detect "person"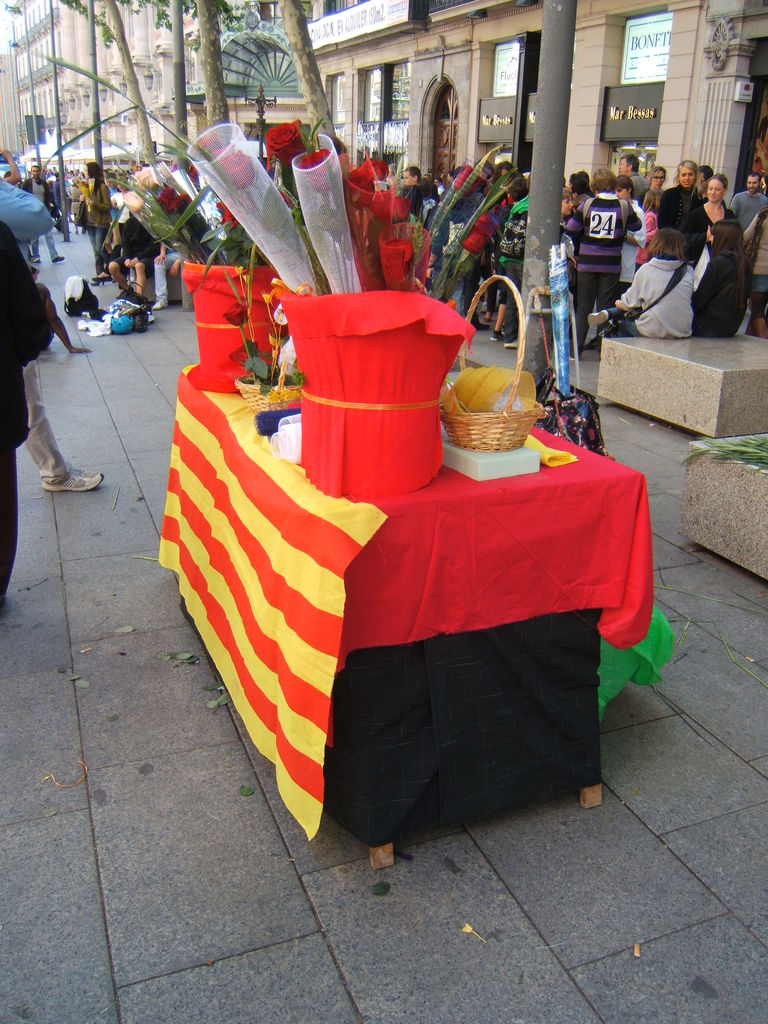
0 151 21 186
